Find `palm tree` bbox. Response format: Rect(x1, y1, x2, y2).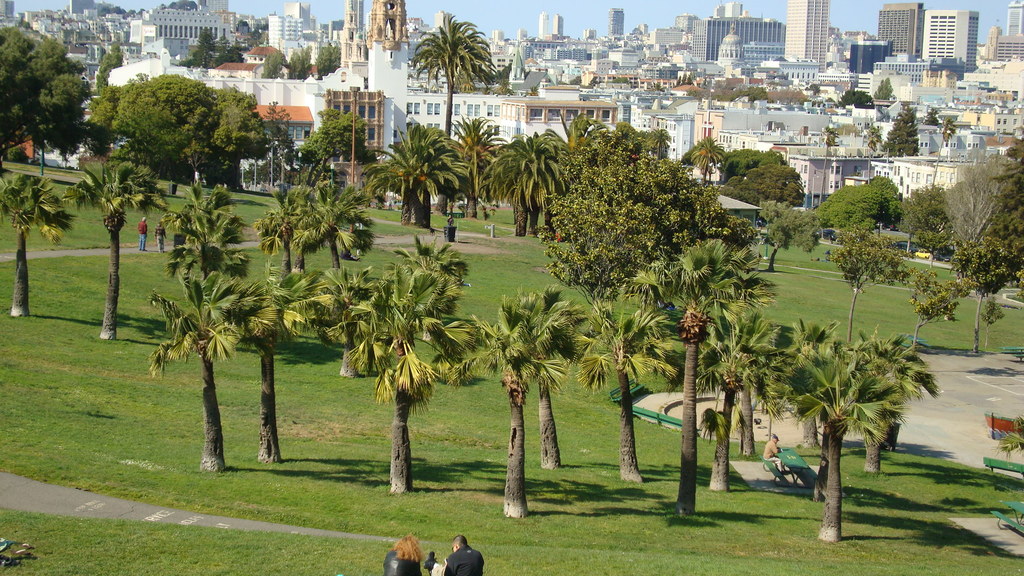
Rect(673, 140, 732, 200).
